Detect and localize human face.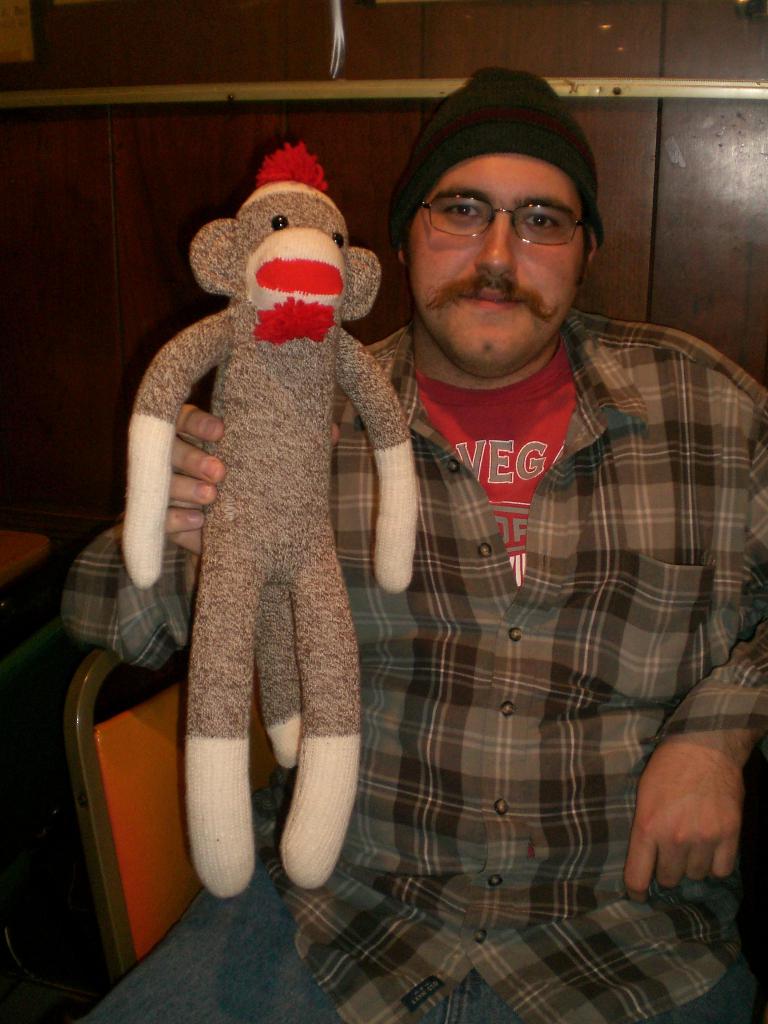
Localized at pyautogui.locateOnScreen(404, 157, 586, 372).
